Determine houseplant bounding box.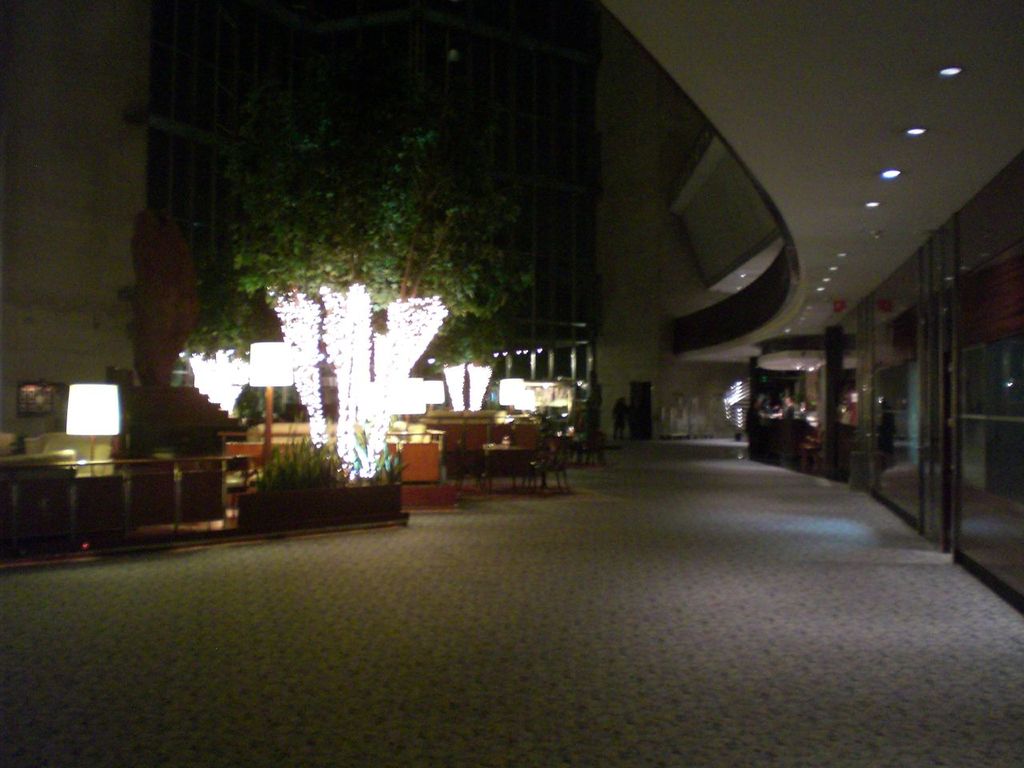
Determined: 251, 425, 362, 535.
